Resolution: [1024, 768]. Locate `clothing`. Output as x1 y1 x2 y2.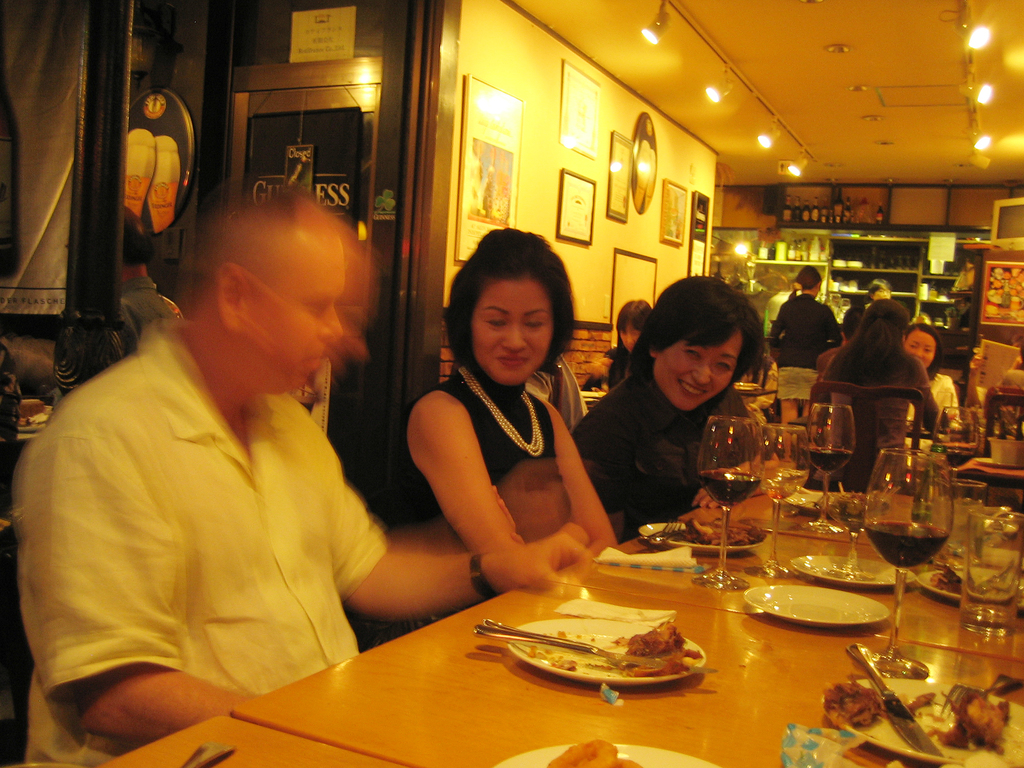
913 368 966 426.
